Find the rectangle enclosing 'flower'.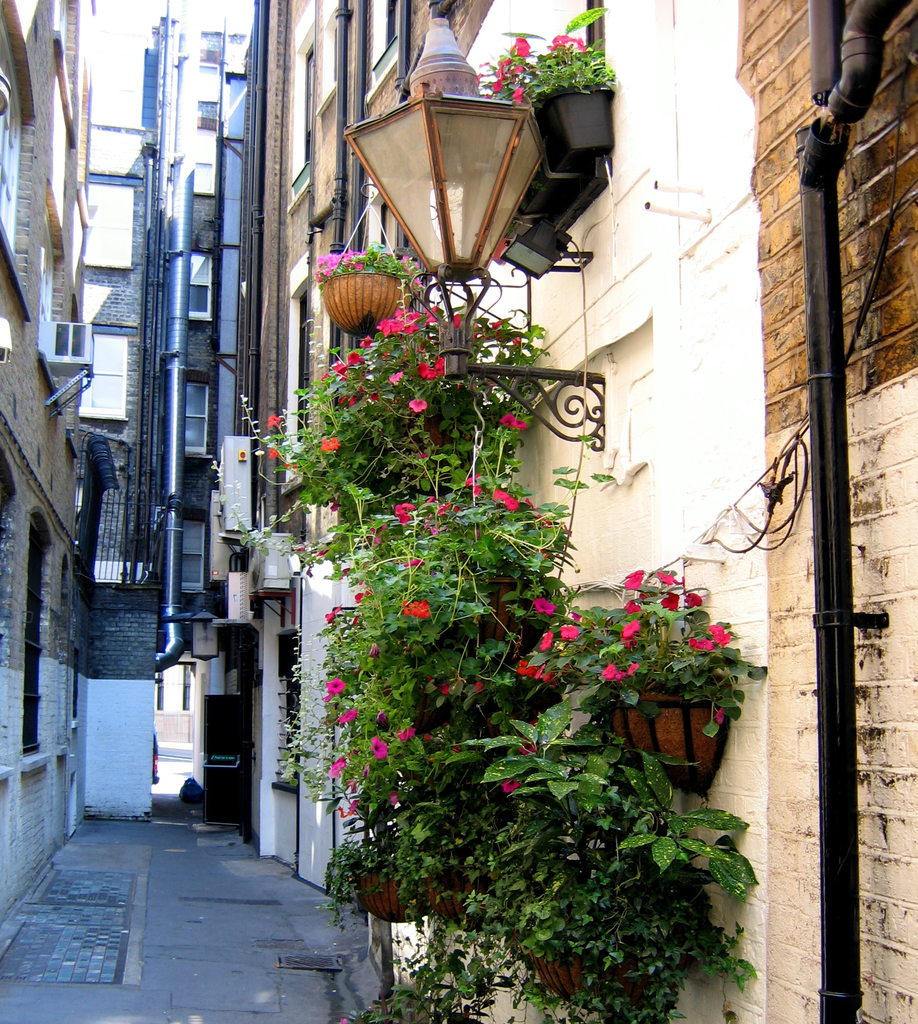
x1=380, y1=783, x2=404, y2=813.
